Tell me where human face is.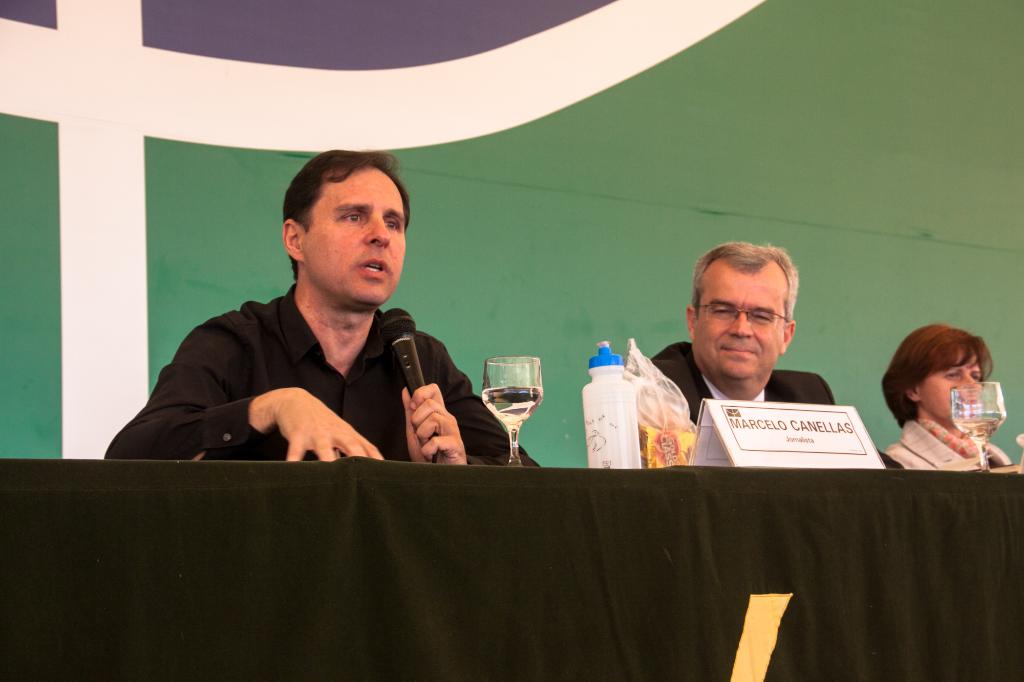
human face is at region(305, 169, 406, 307).
